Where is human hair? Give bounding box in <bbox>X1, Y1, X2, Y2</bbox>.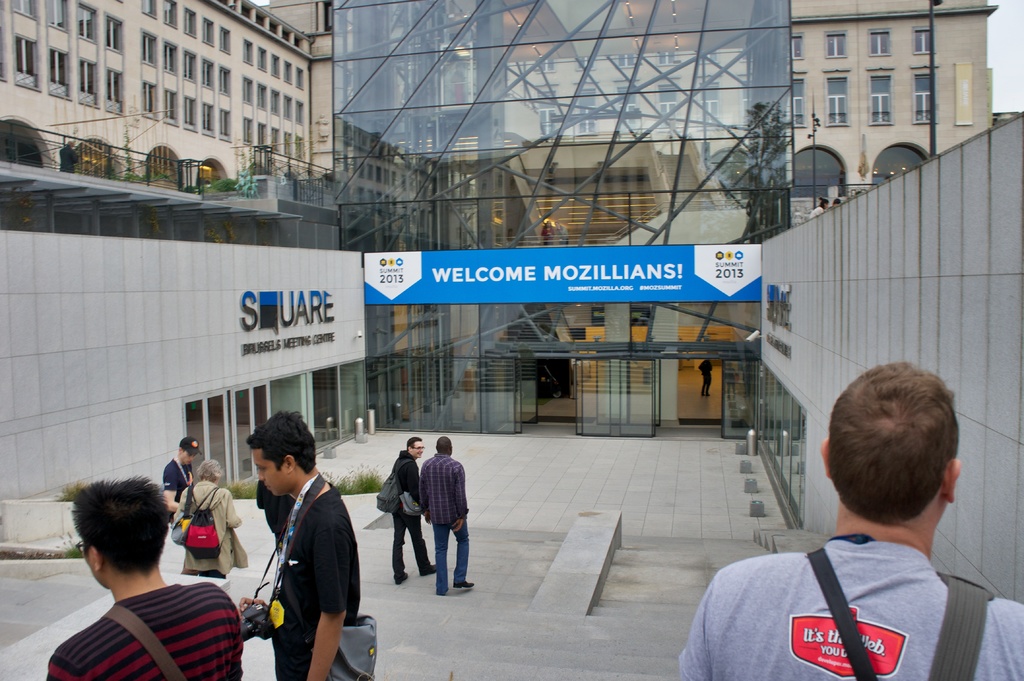
<bbox>842, 372, 974, 557</bbox>.
